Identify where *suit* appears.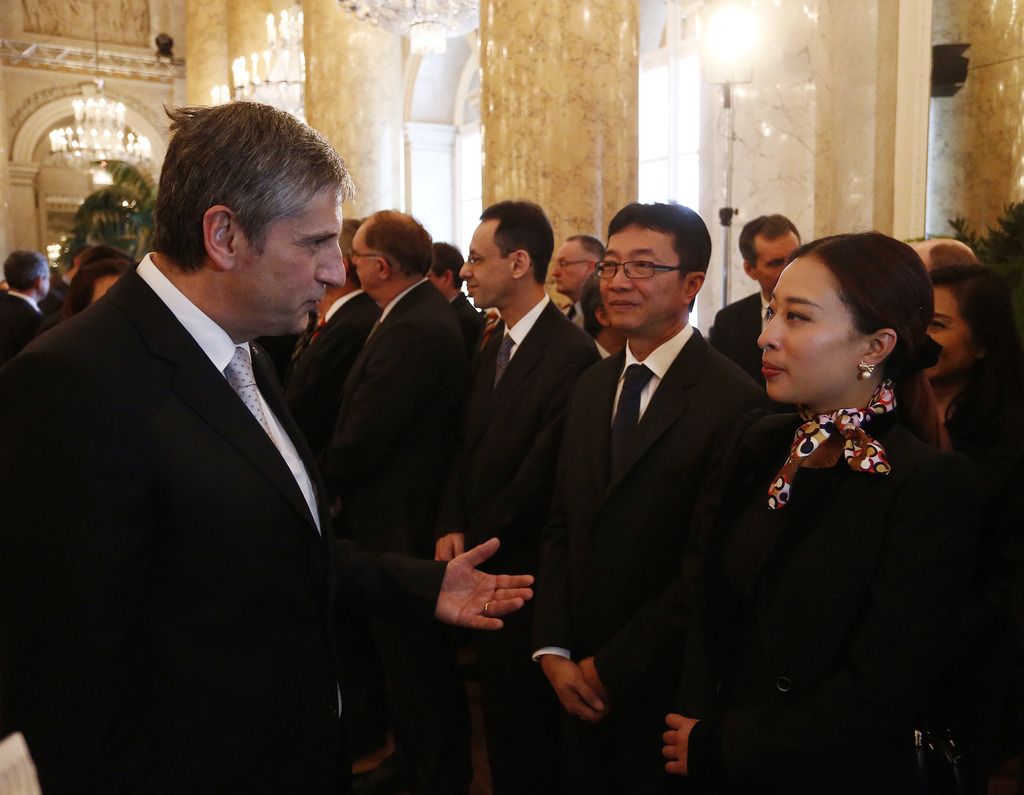
Appears at x1=273, y1=282, x2=383, y2=468.
